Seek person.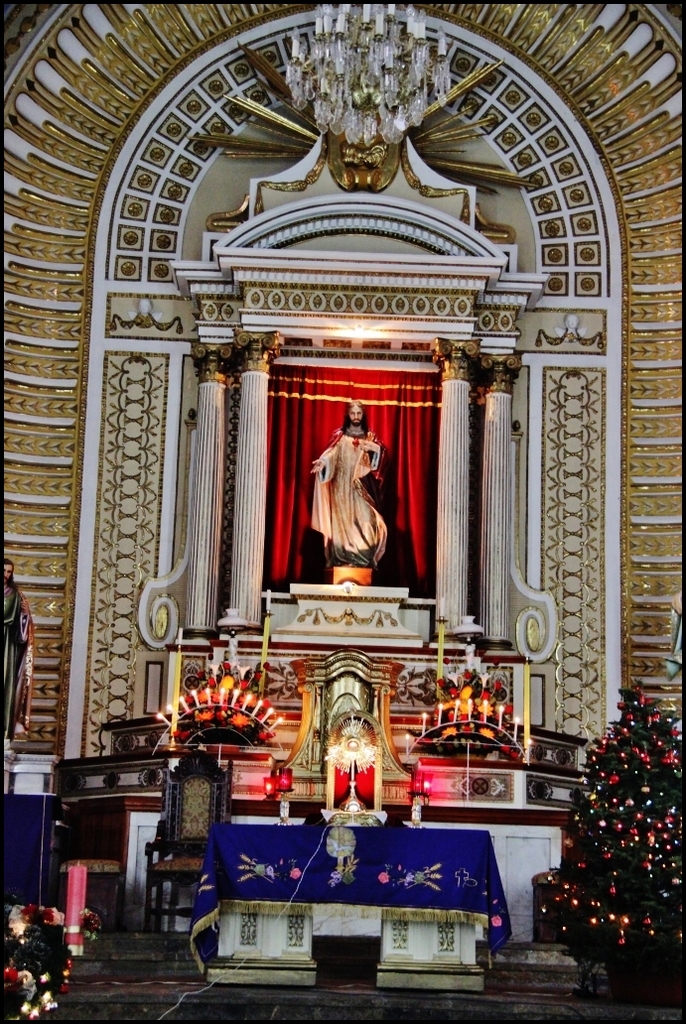
<box>305,391,400,612</box>.
